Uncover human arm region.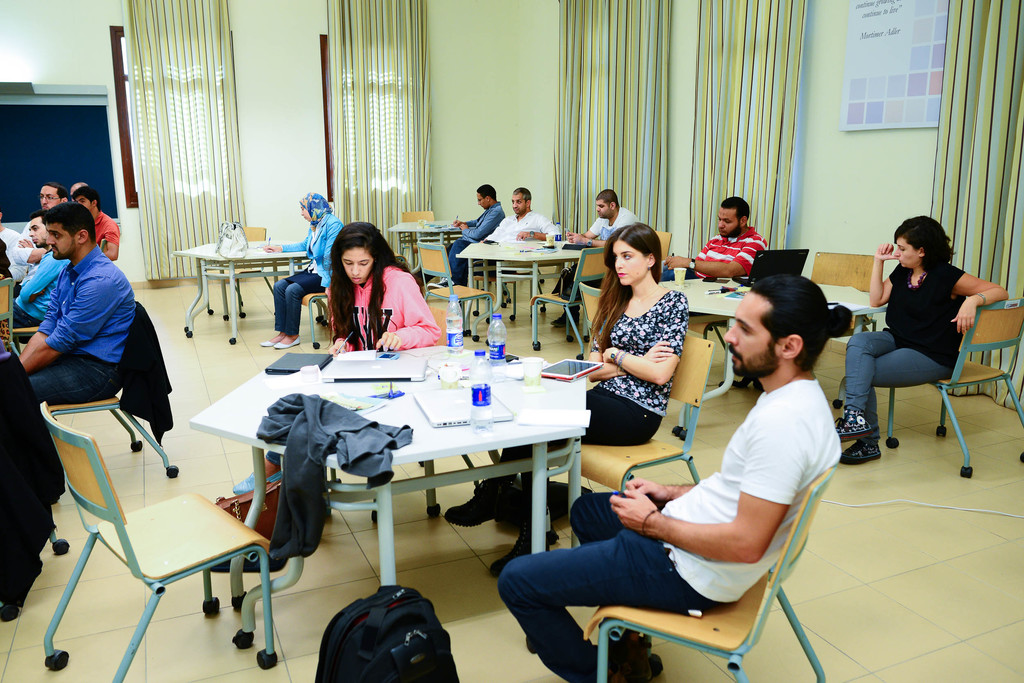
Uncovered: (left=19, top=276, right=121, bottom=370).
